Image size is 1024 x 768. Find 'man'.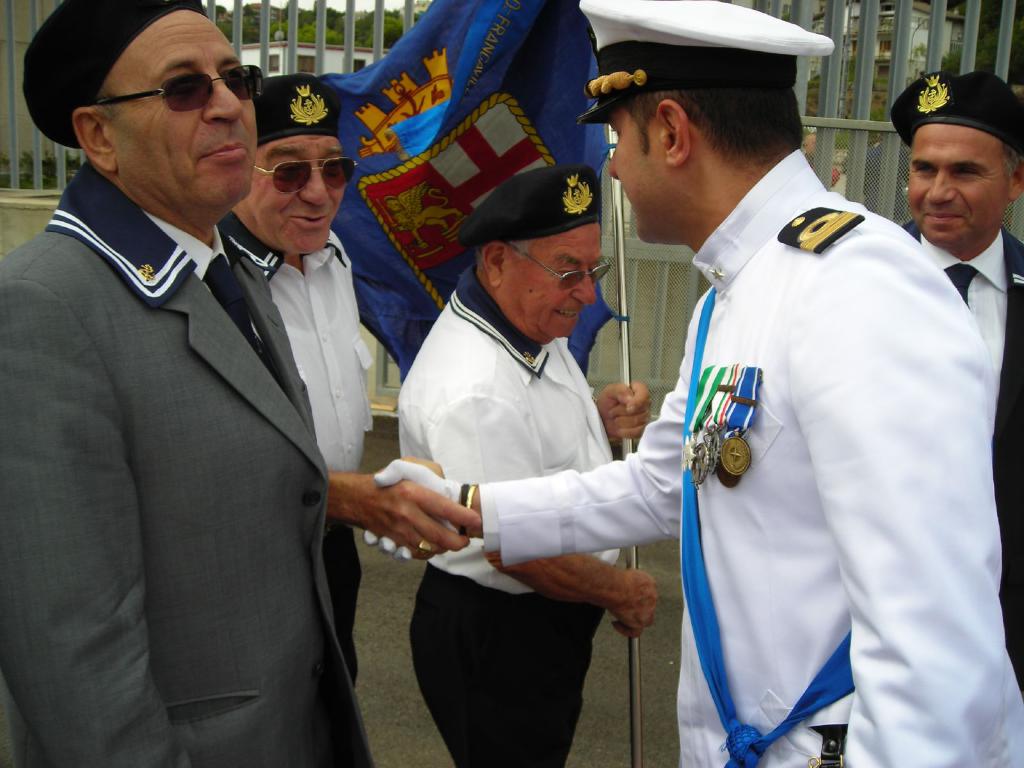
x1=222, y1=77, x2=467, y2=707.
